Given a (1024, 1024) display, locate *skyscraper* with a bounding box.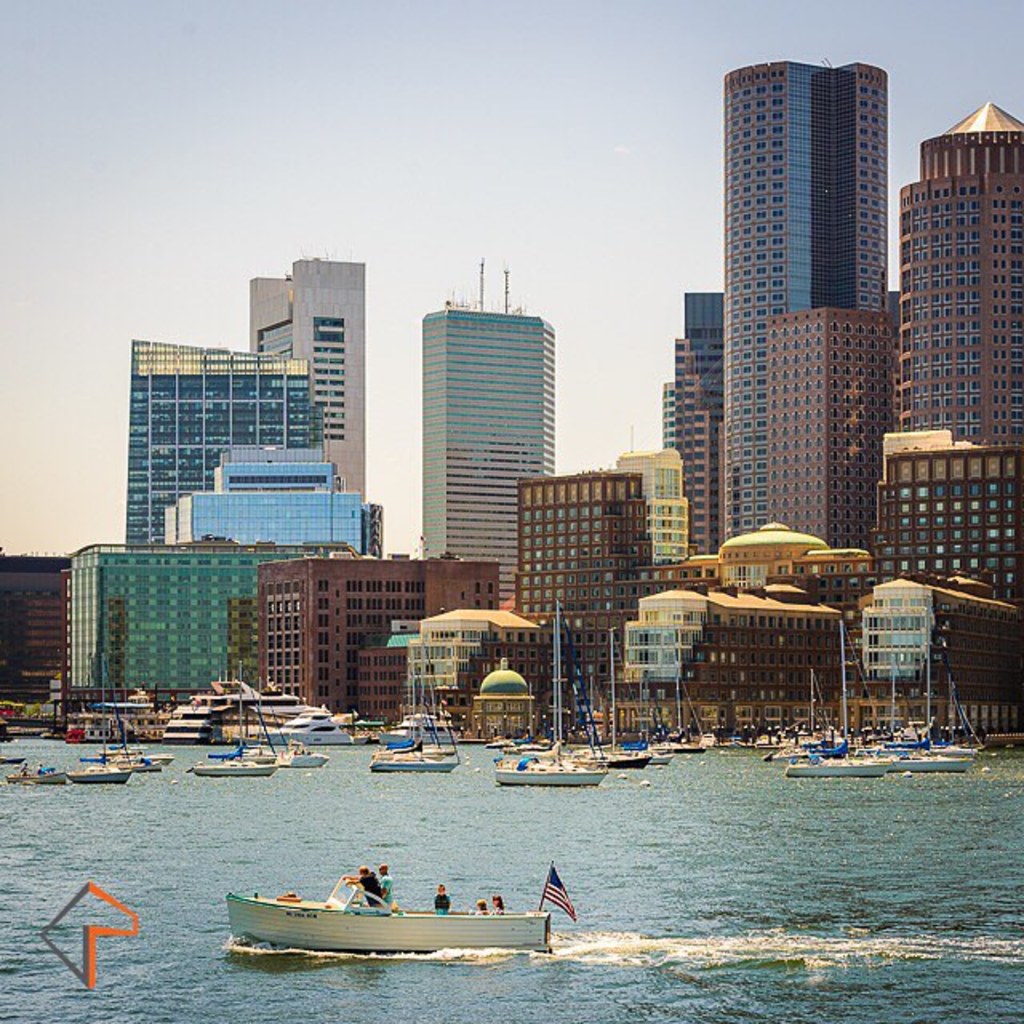
Located: select_region(0, 547, 70, 717).
